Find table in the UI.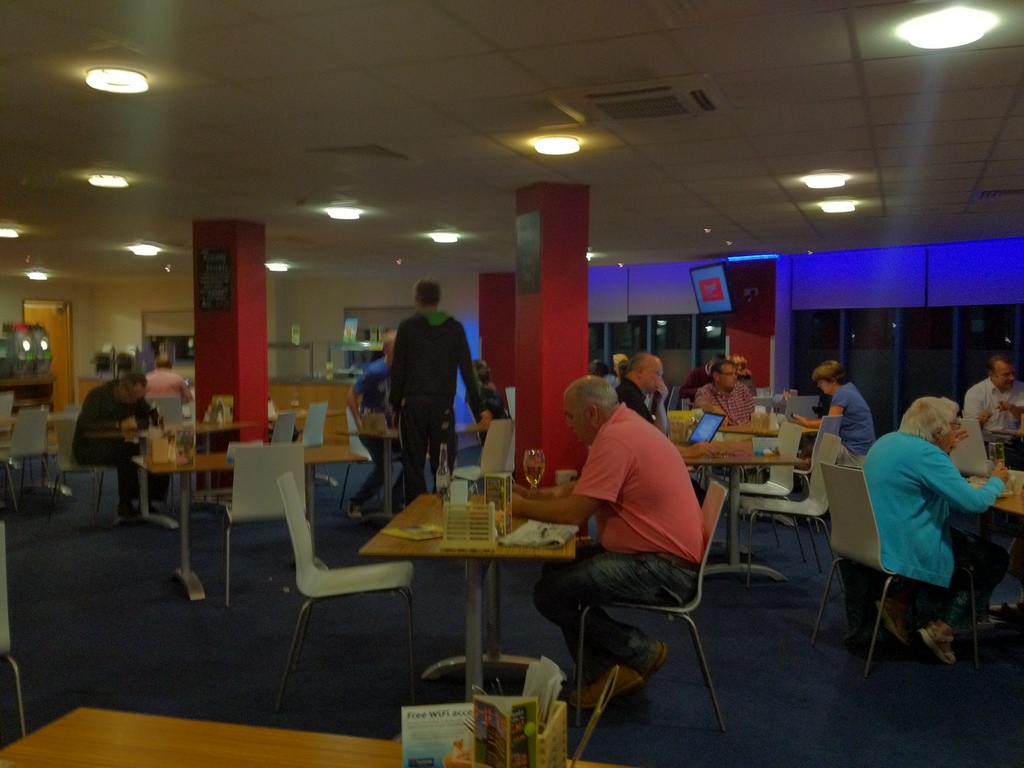
UI element at Rect(963, 468, 1023, 625).
